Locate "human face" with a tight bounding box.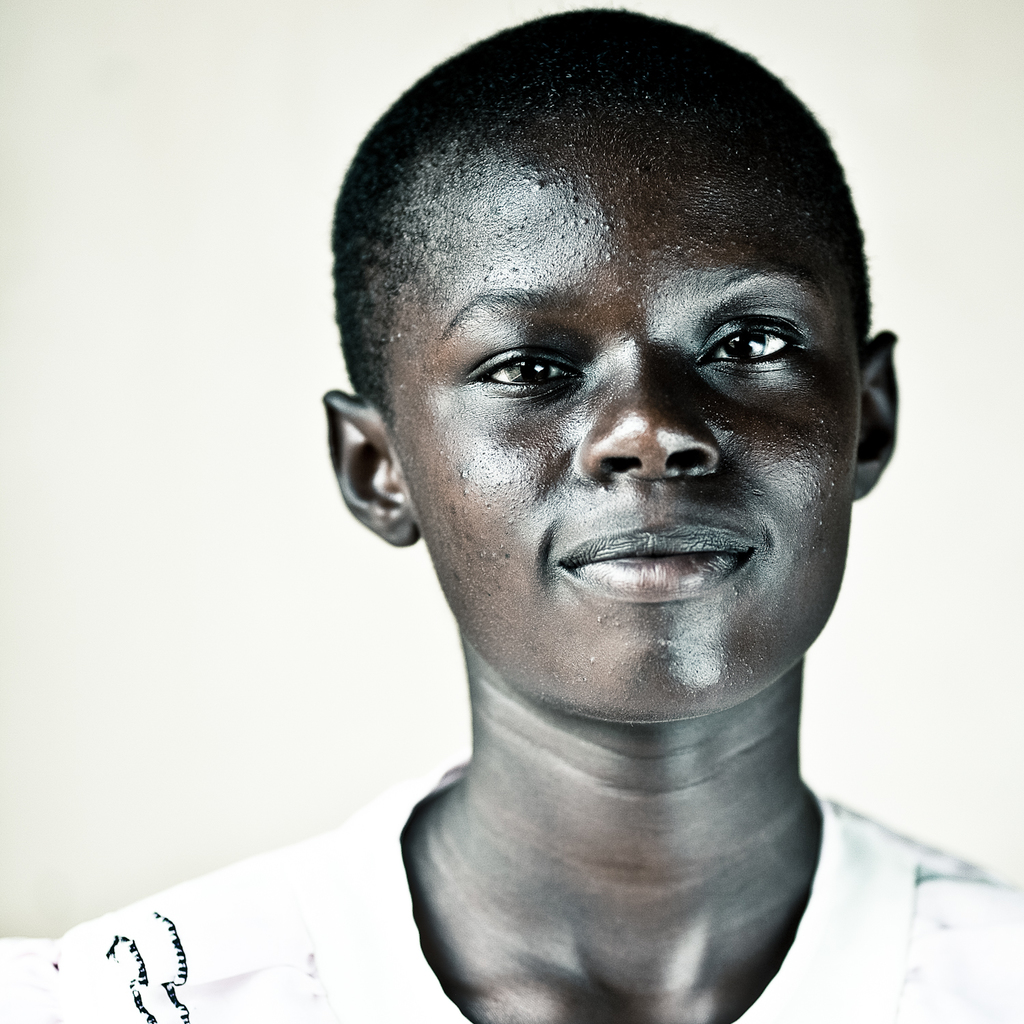
region(382, 88, 861, 738).
